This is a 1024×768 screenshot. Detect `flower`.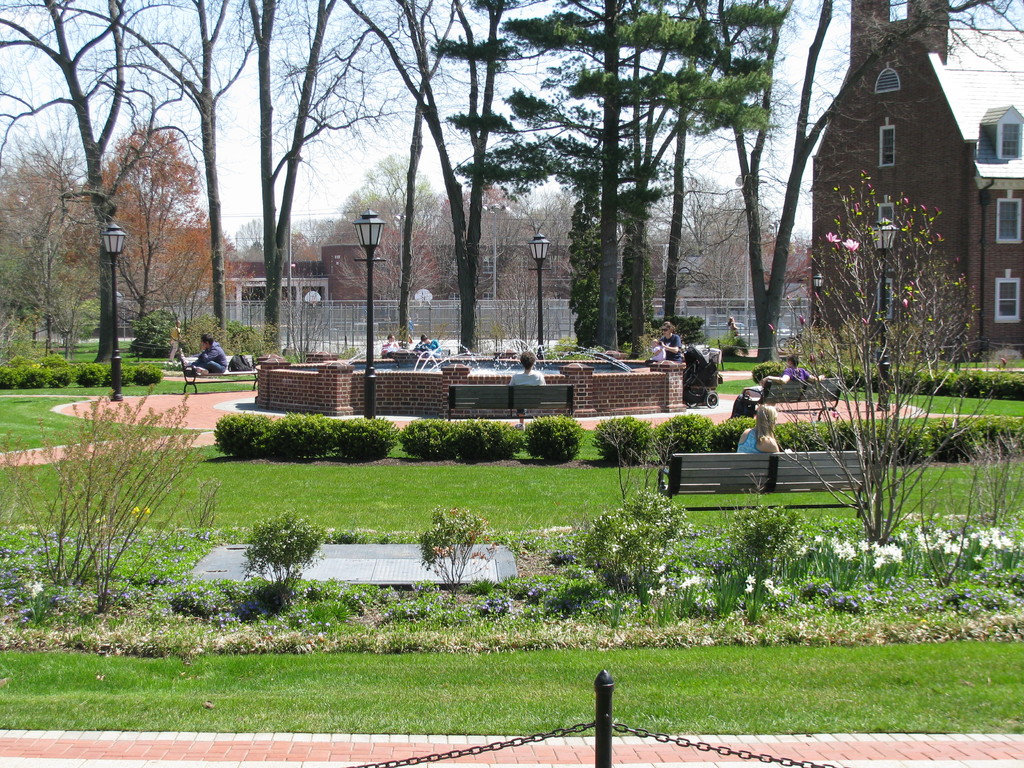
x1=842 y1=238 x2=861 y2=251.
